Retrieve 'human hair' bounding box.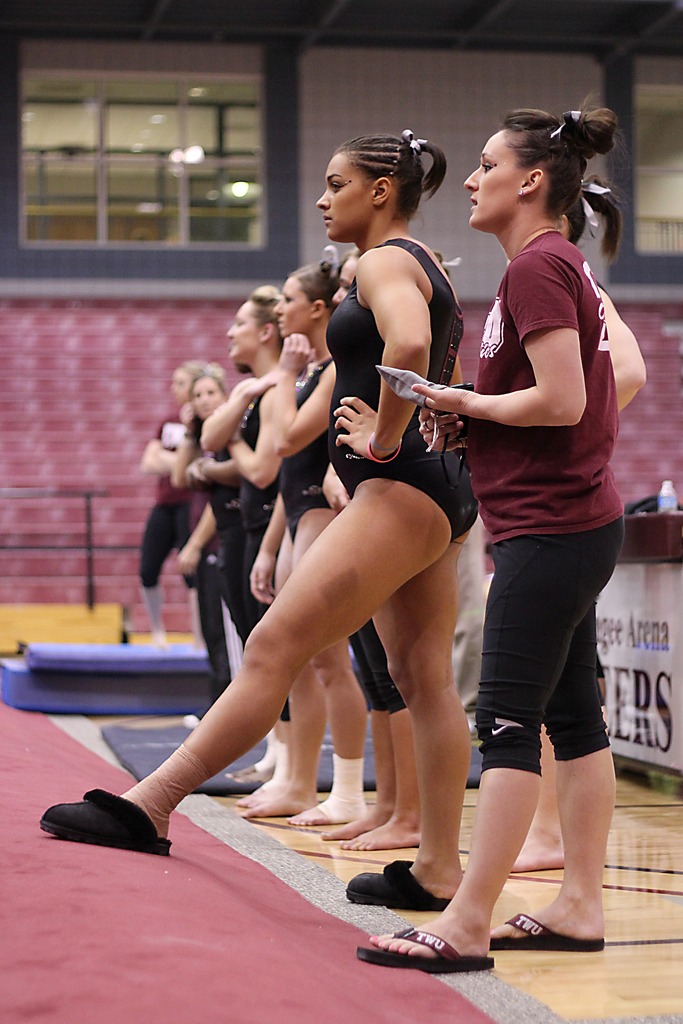
Bounding box: locate(275, 253, 340, 307).
